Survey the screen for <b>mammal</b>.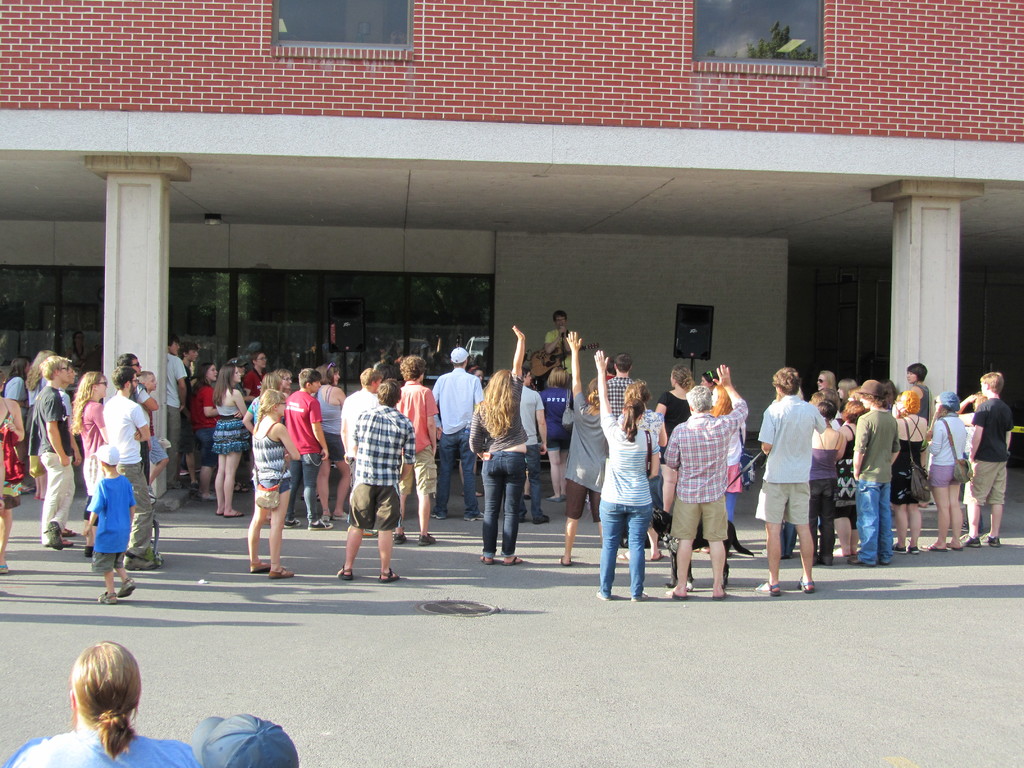
Survey found: [12, 643, 211, 767].
